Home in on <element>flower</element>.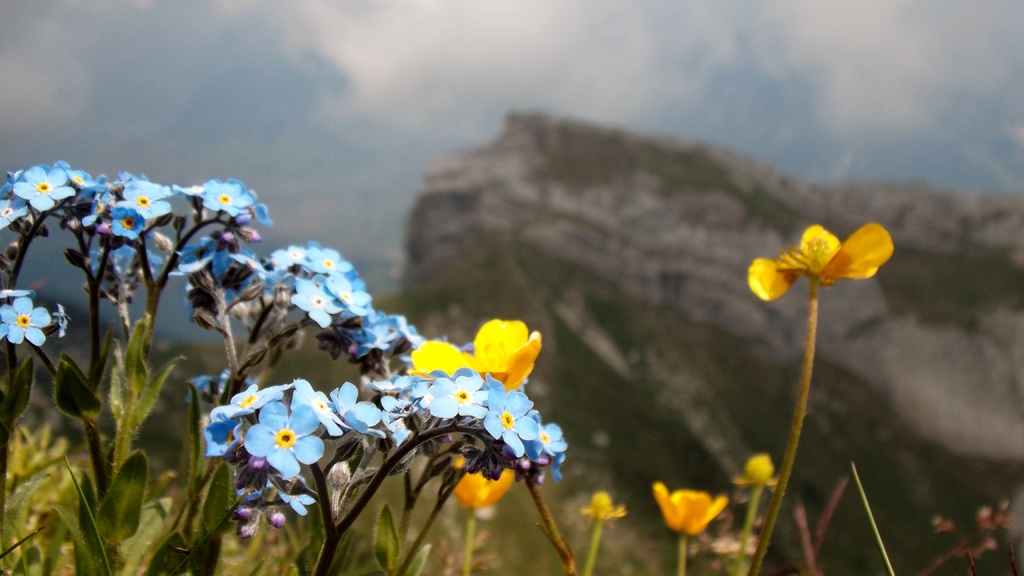
Homed in at BBox(740, 211, 895, 297).
